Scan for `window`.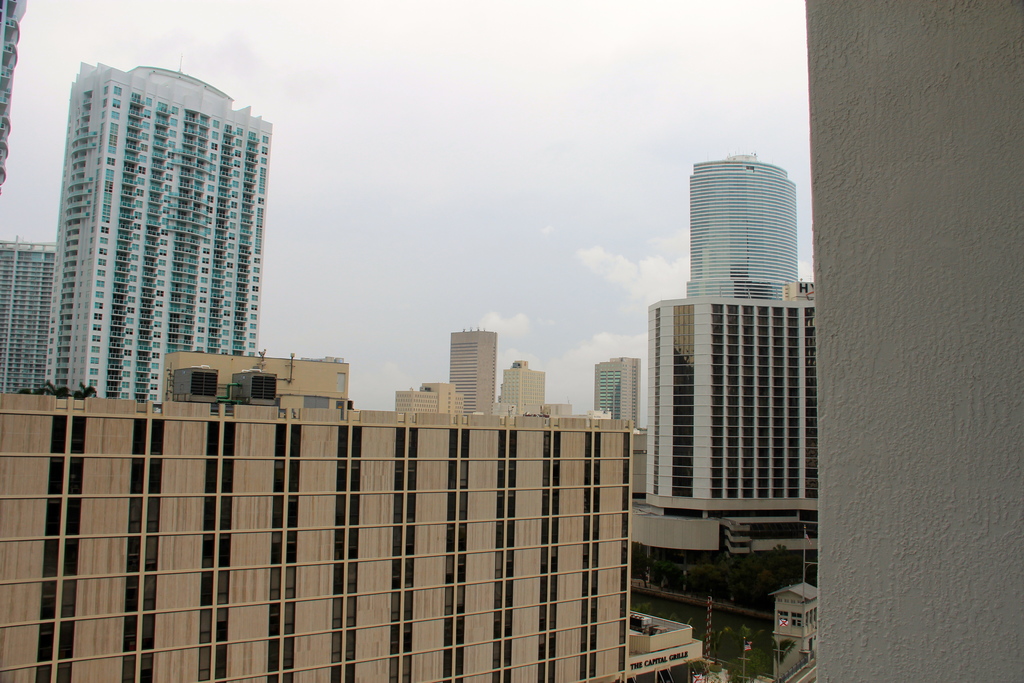
Scan result: (left=249, top=330, right=260, bottom=339).
